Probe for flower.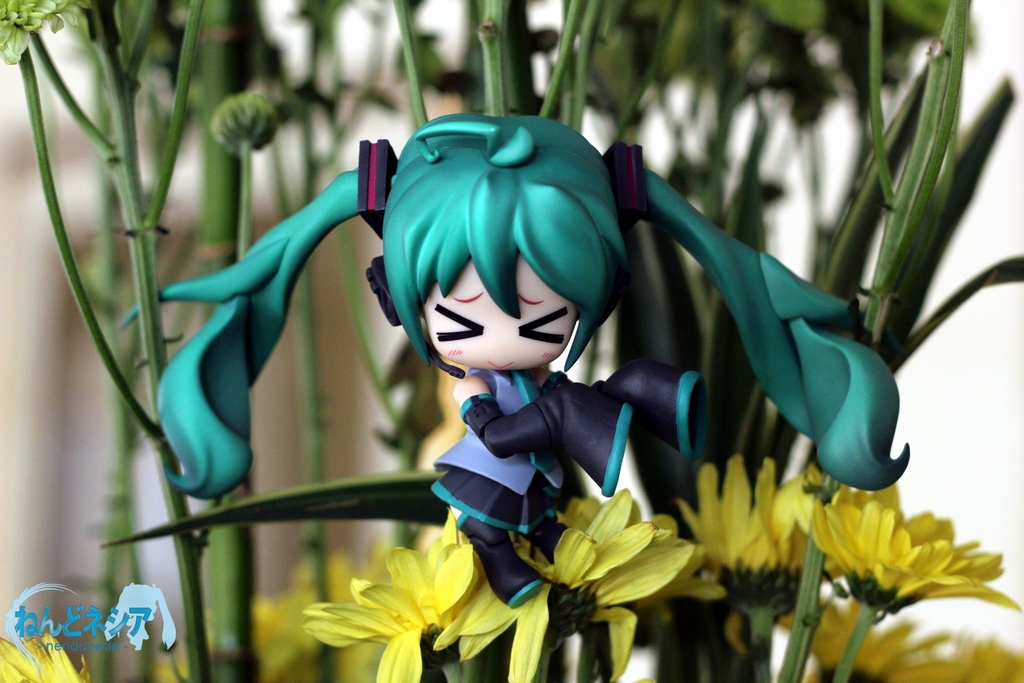
Probe result: x1=0 y1=626 x2=91 y2=682.
